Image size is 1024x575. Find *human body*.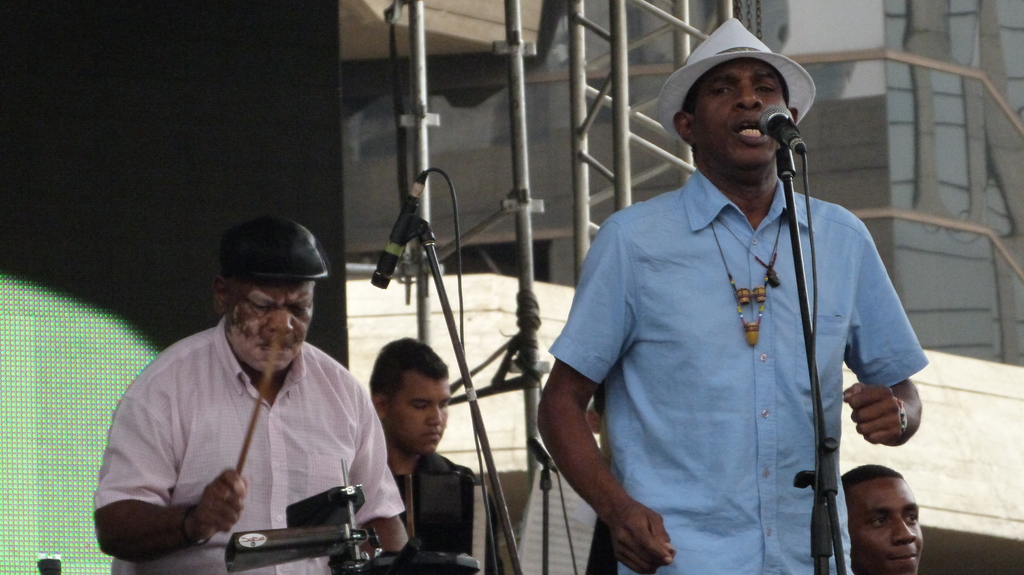
bbox=(835, 459, 922, 573).
